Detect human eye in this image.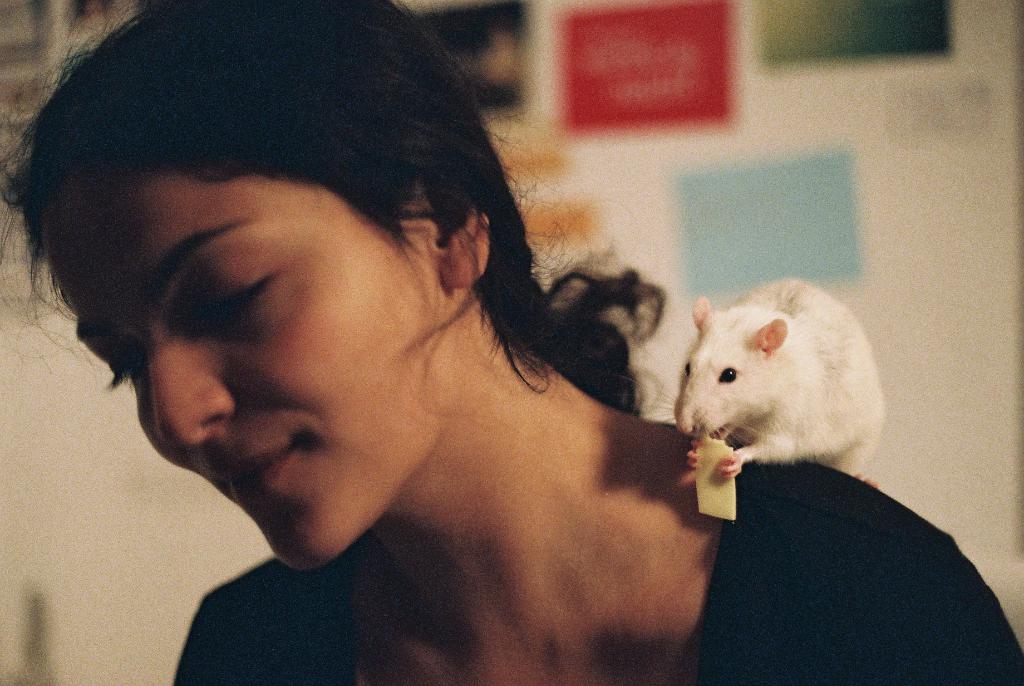
Detection: box(104, 347, 141, 394).
